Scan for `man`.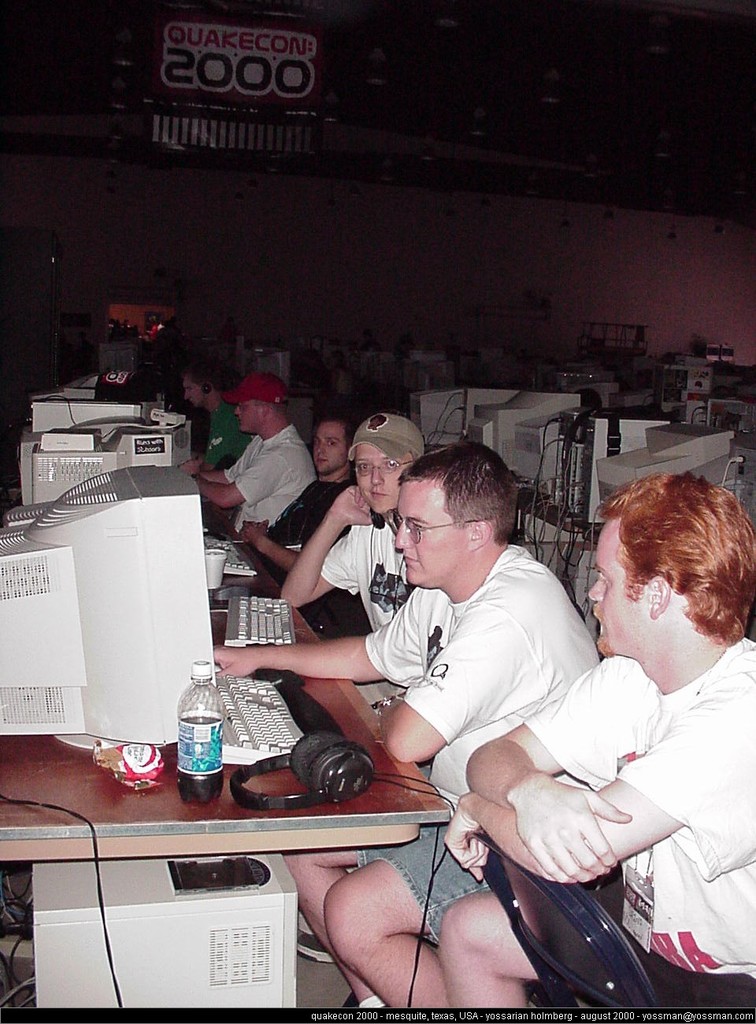
Scan result: (459, 496, 754, 998).
